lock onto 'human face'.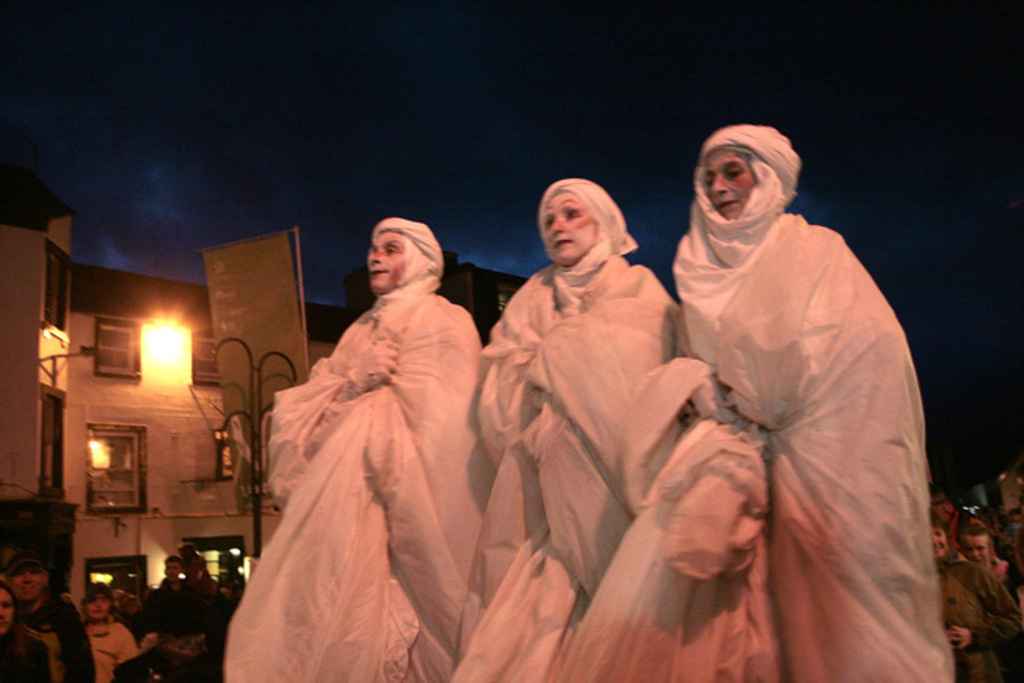
Locked: region(958, 532, 990, 569).
